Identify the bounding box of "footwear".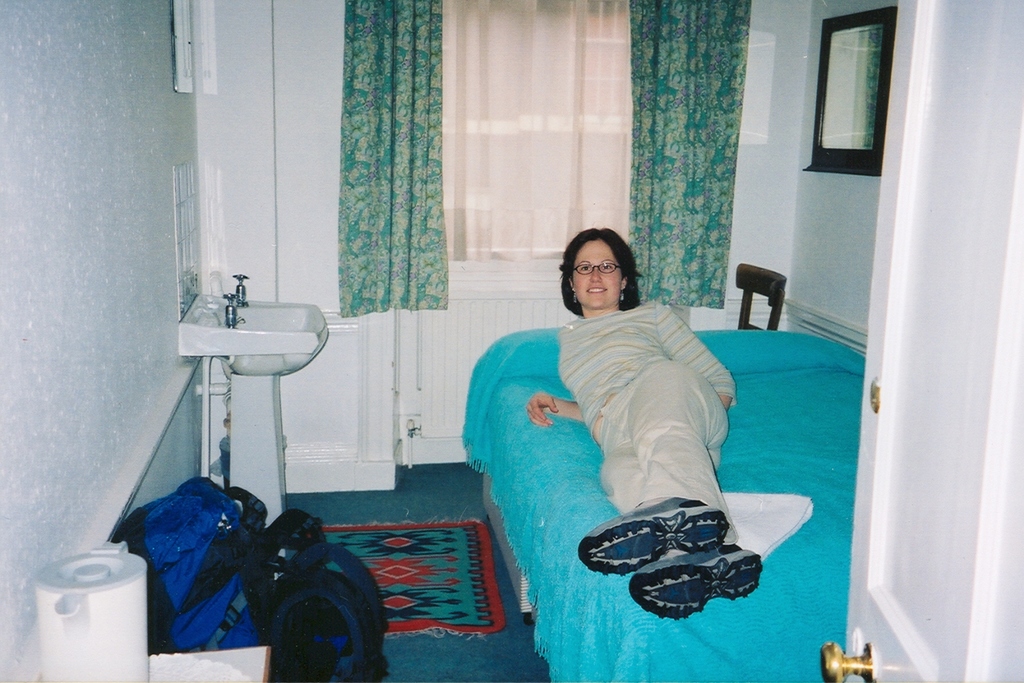
629 541 764 617.
